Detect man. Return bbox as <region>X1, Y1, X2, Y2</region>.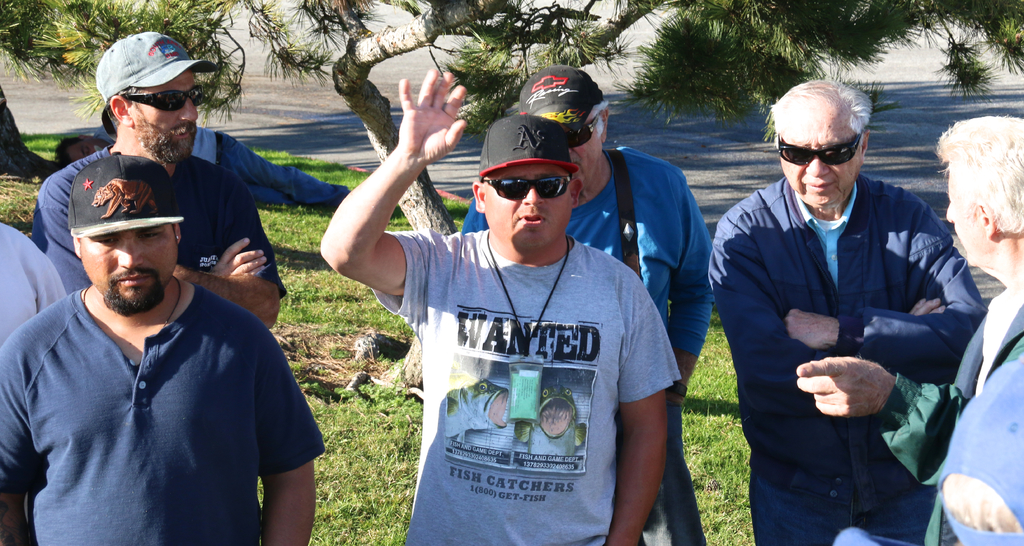
<region>709, 81, 989, 545</region>.
